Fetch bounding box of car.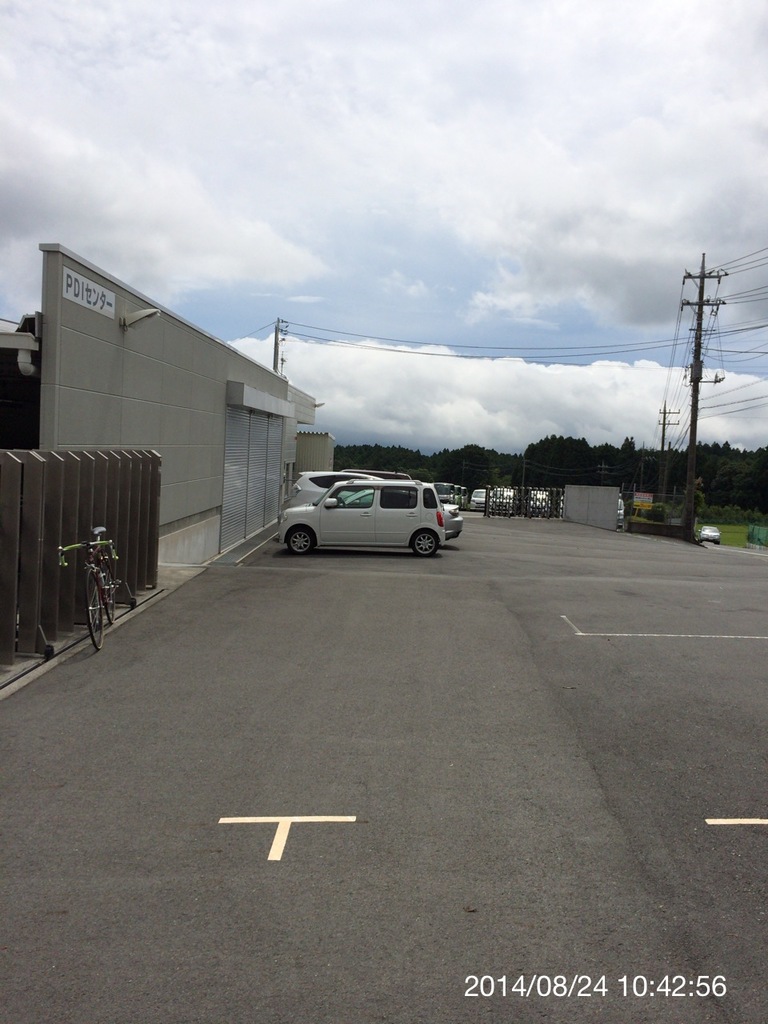
Bbox: [x1=339, y1=490, x2=464, y2=538].
